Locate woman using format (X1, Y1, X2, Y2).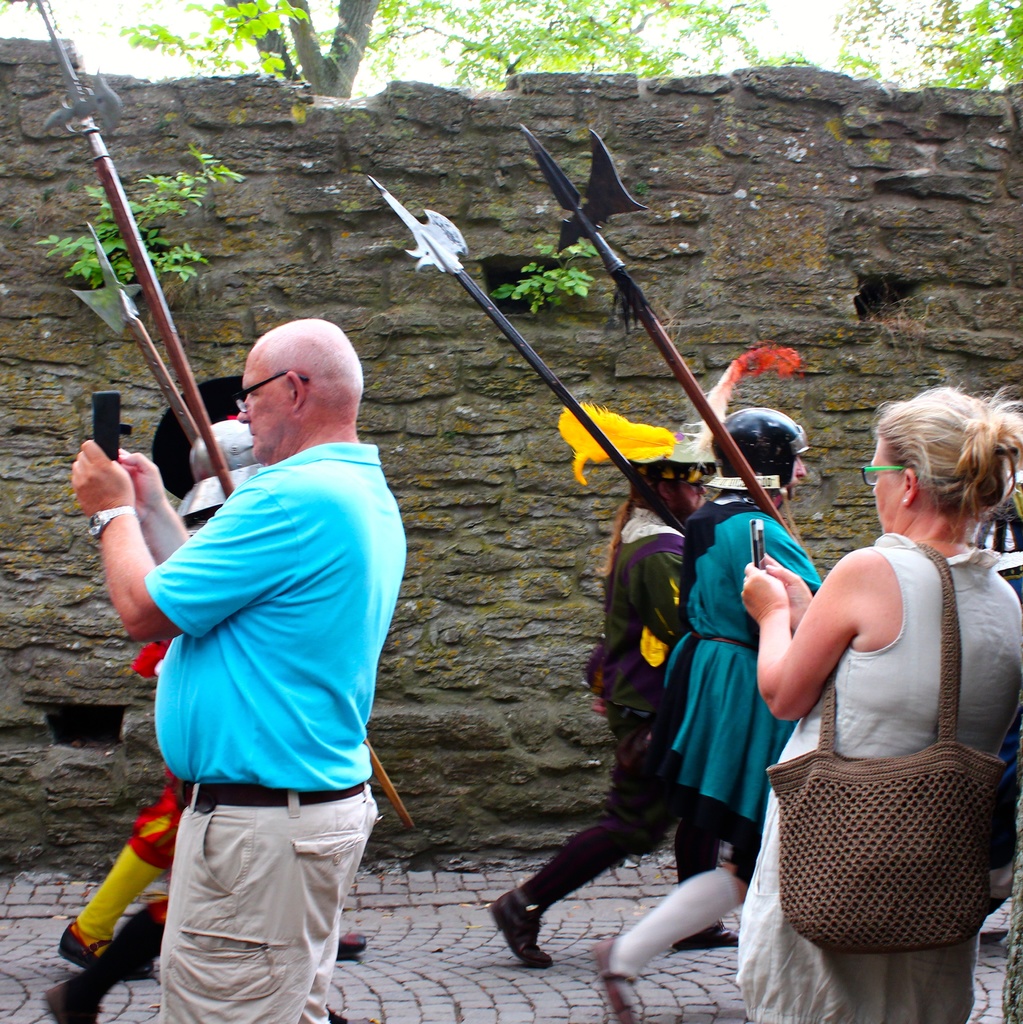
(750, 344, 1003, 996).
